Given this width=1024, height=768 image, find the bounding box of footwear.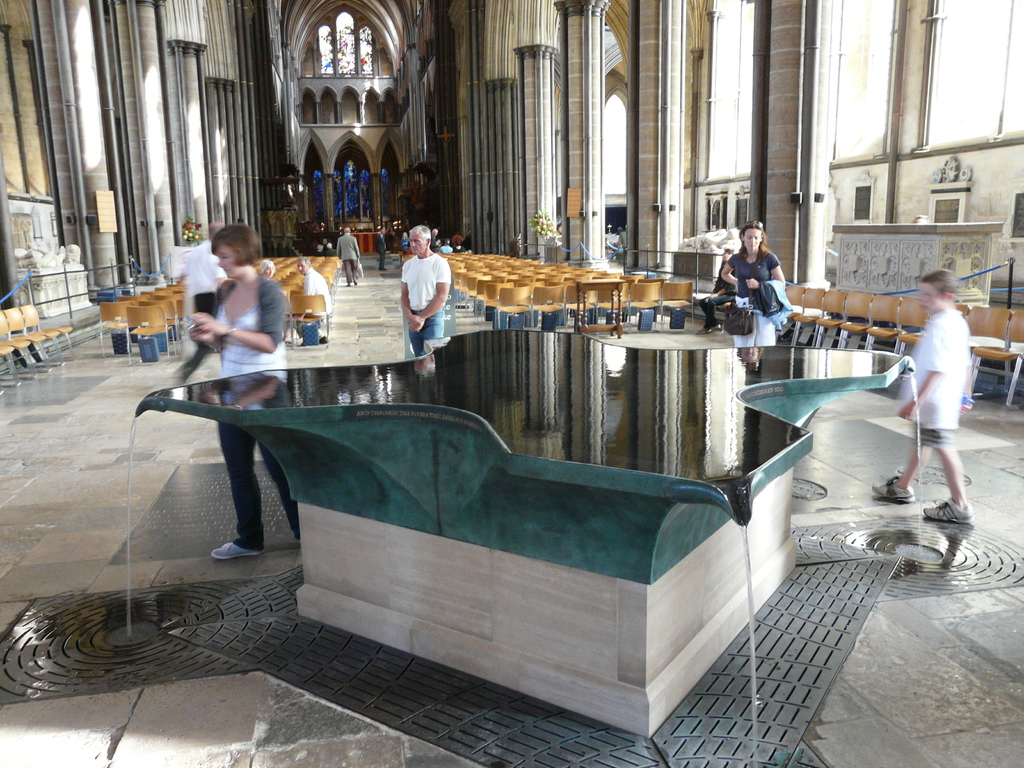
x1=920 y1=502 x2=975 y2=526.
